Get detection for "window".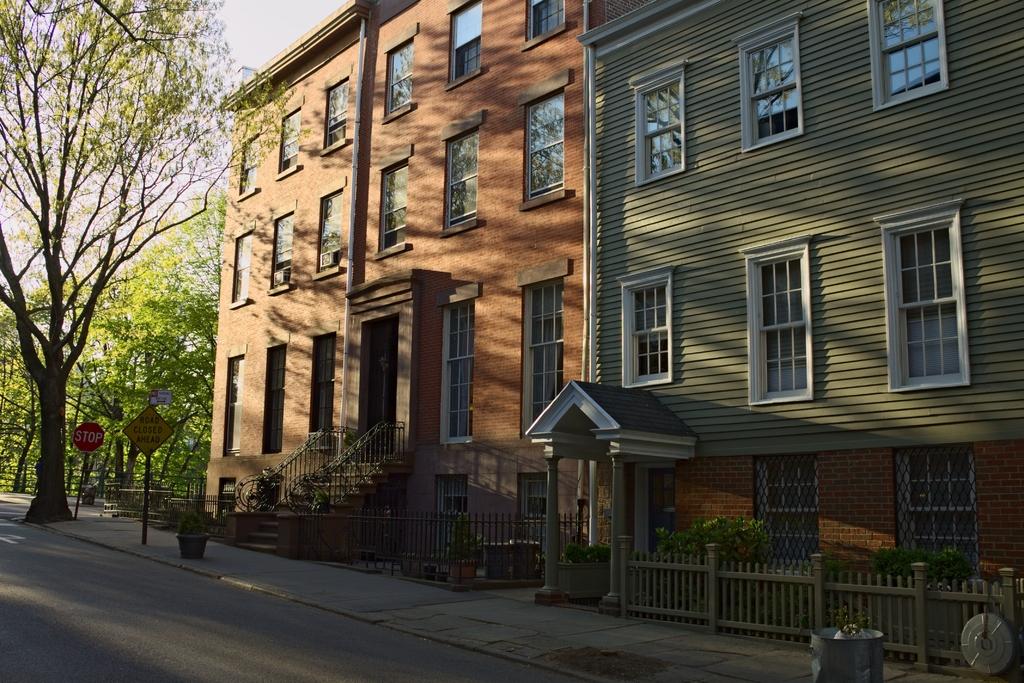
Detection: box=[739, 233, 813, 406].
